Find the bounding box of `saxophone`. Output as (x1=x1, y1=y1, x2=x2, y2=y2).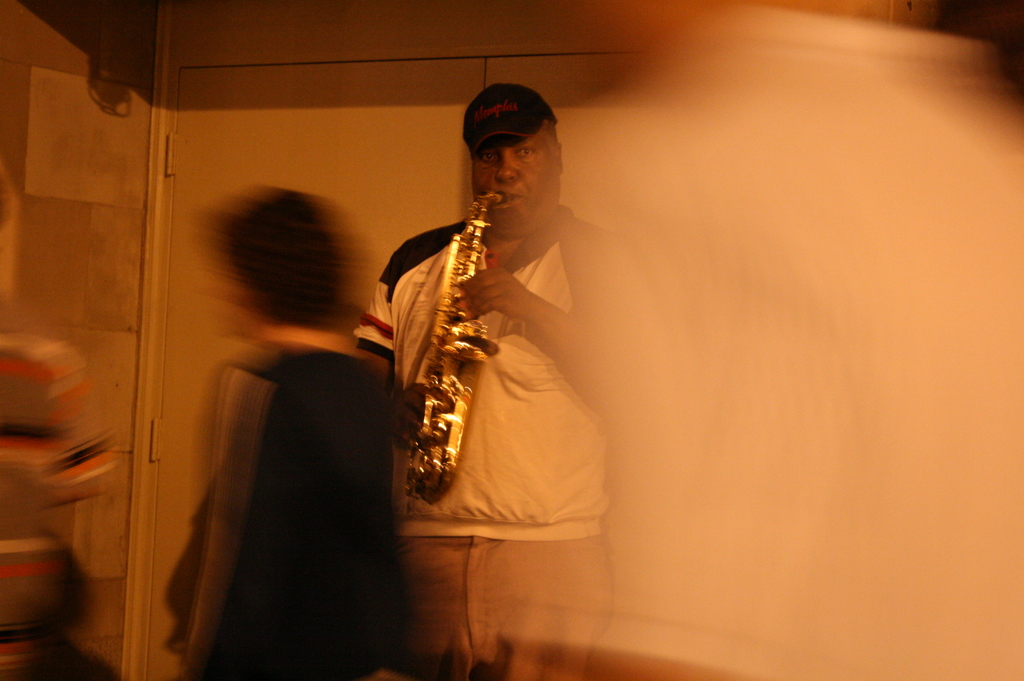
(x1=404, y1=192, x2=509, y2=508).
